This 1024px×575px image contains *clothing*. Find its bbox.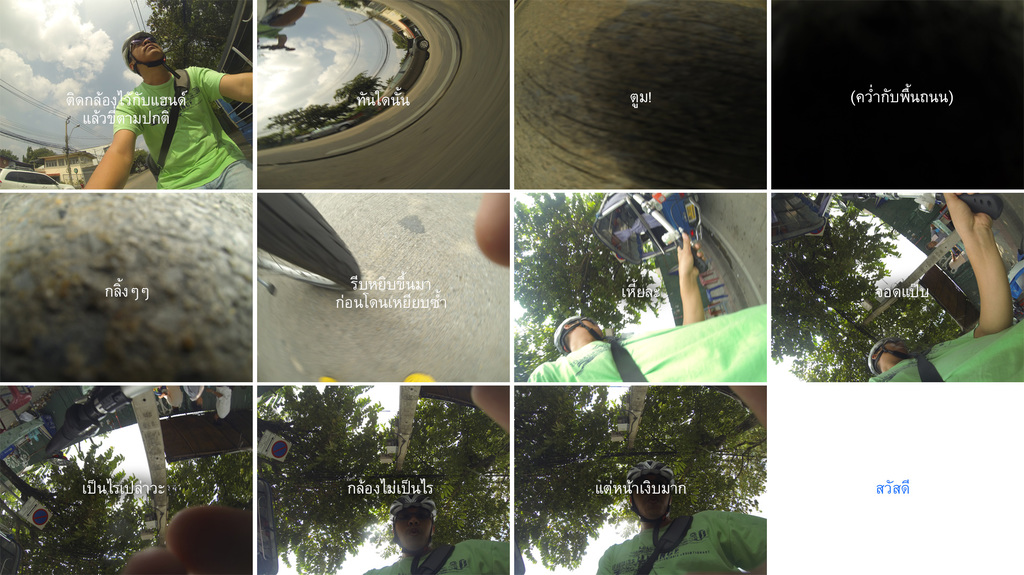
left=855, top=317, right=1023, bottom=380.
